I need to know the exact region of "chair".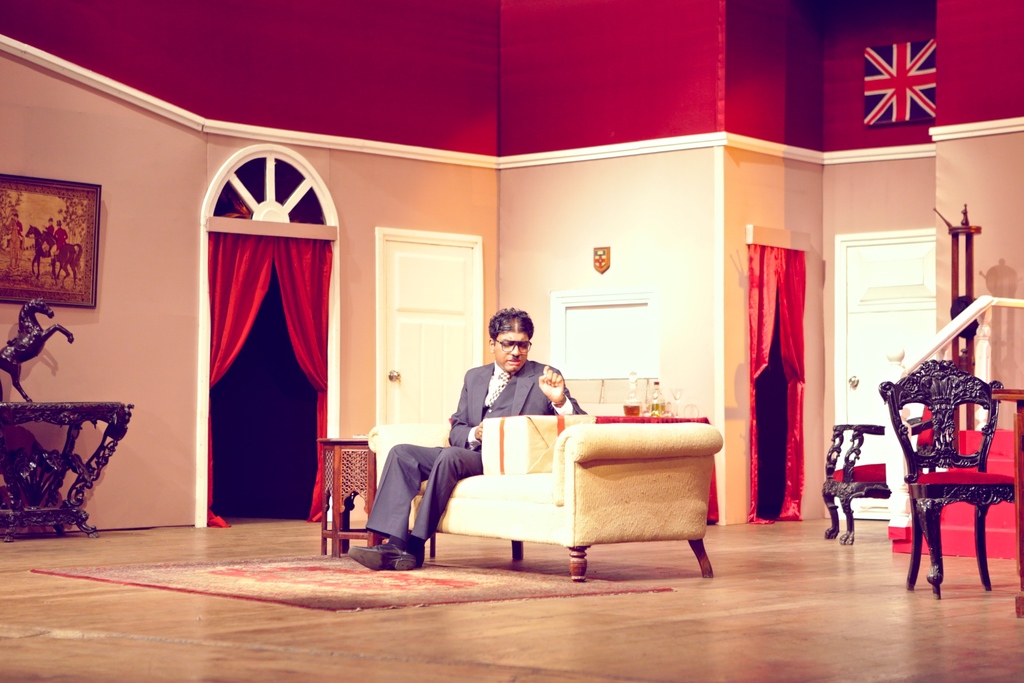
Region: box(876, 357, 1018, 600).
